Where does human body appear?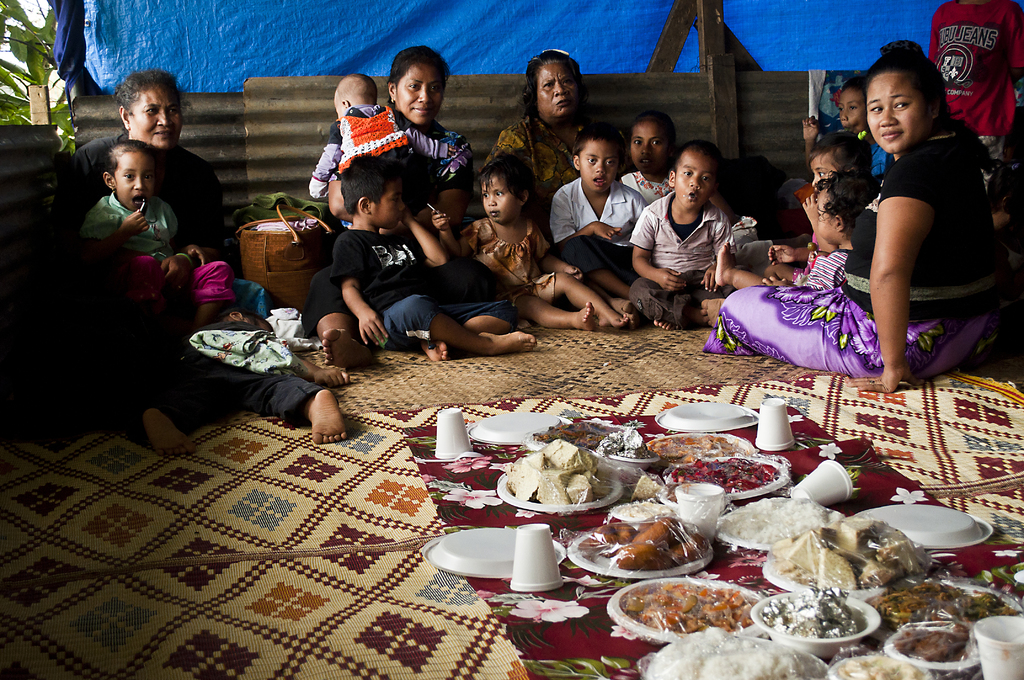
Appears at locate(627, 190, 740, 327).
